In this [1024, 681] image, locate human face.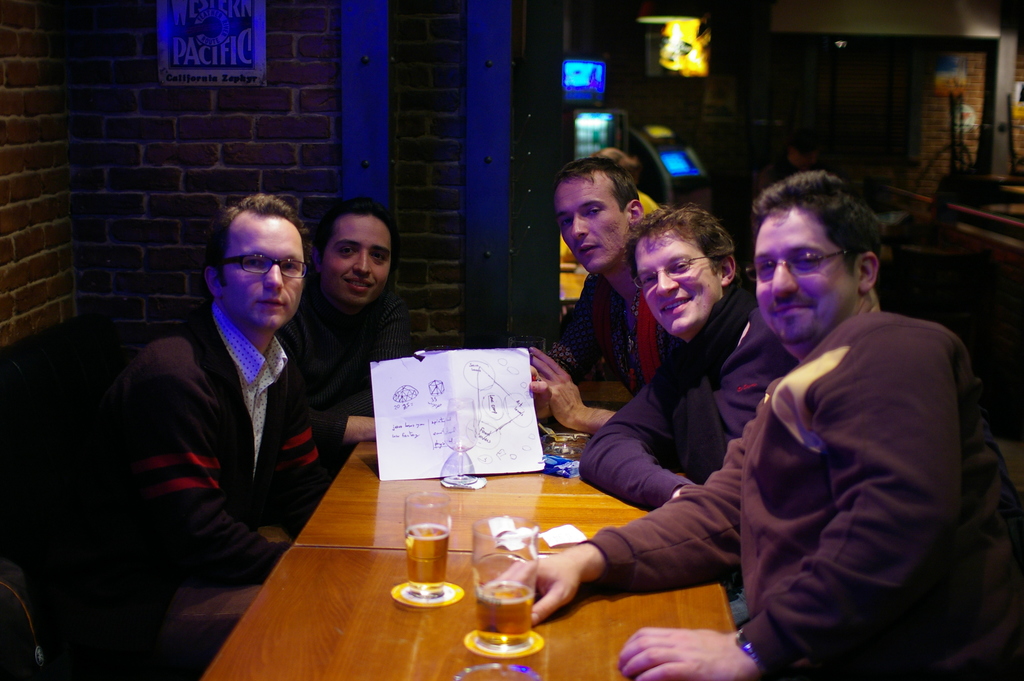
Bounding box: pyautogui.locateOnScreen(560, 179, 630, 272).
